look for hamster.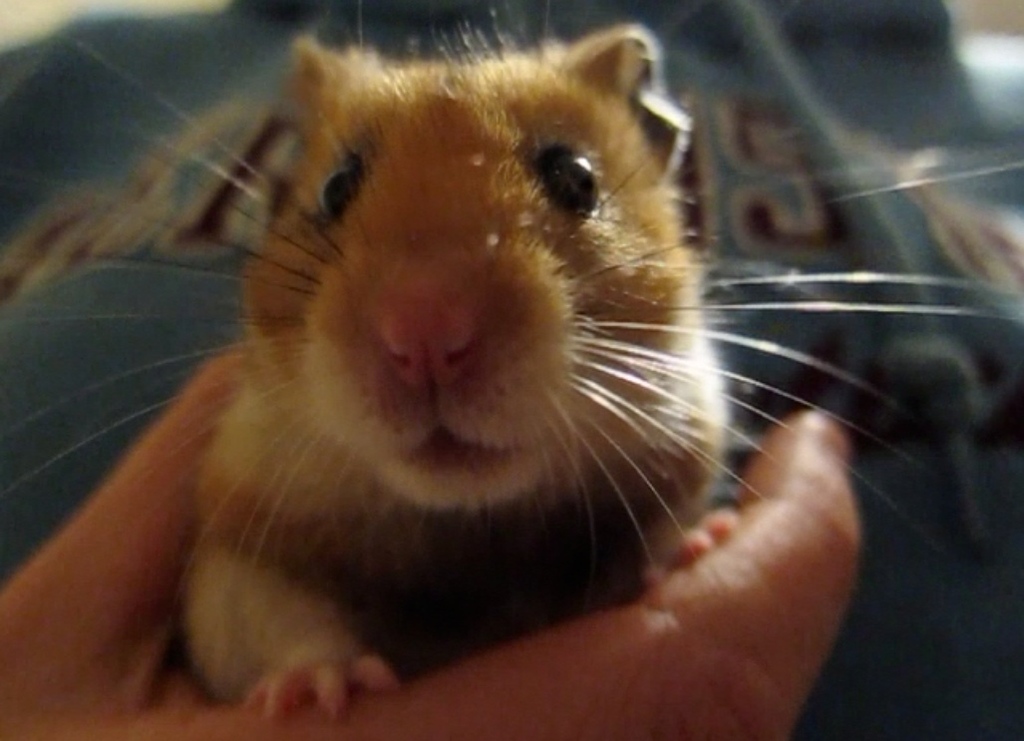
Found: region(4, 1, 1020, 722).
